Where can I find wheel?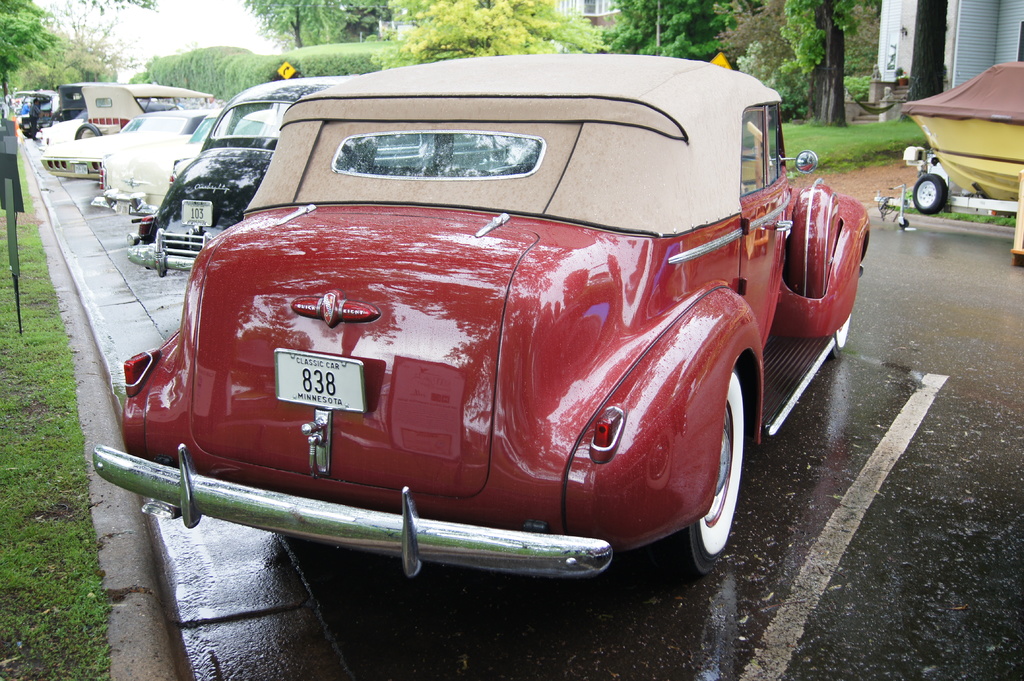
You can find it at bbox(913, 173, 955, 220).
